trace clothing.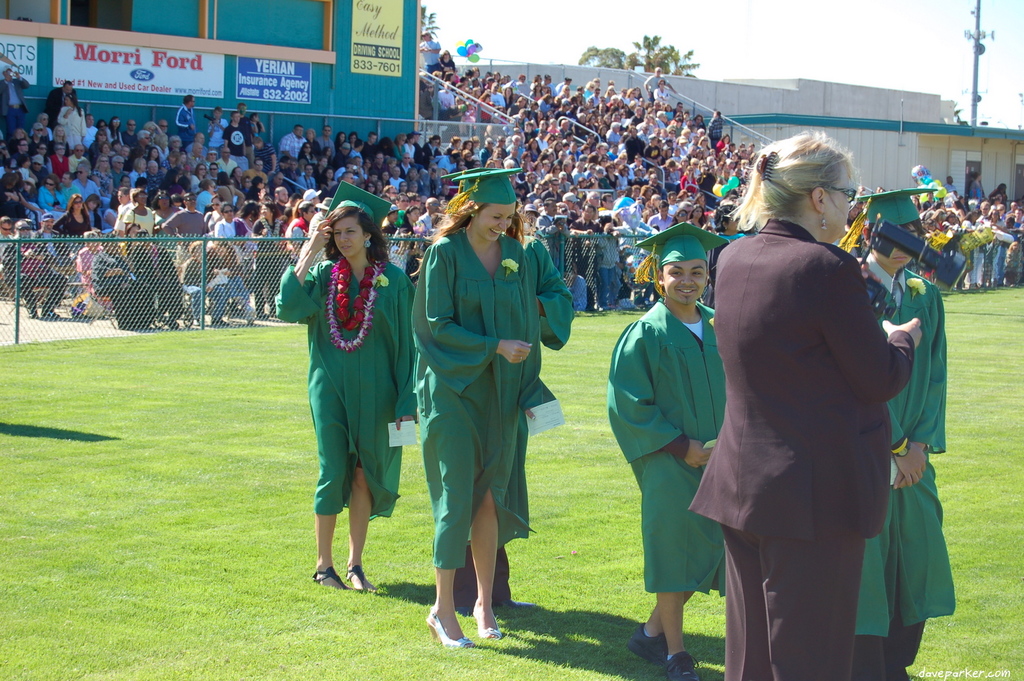
Traced to x1=573 y1=168 x2=584 y2=184.
